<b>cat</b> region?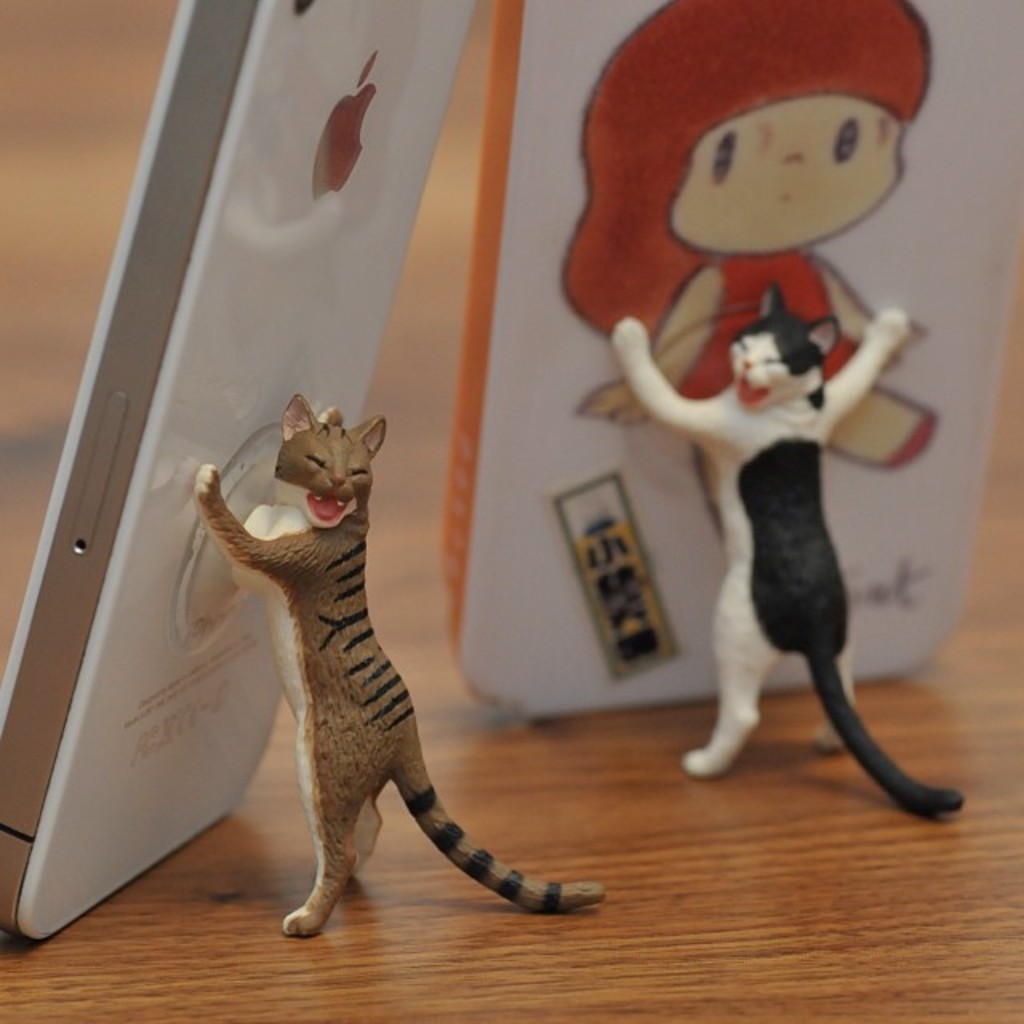
{"left": 187, "top": 390, "right": 616, "bottom": 944}
